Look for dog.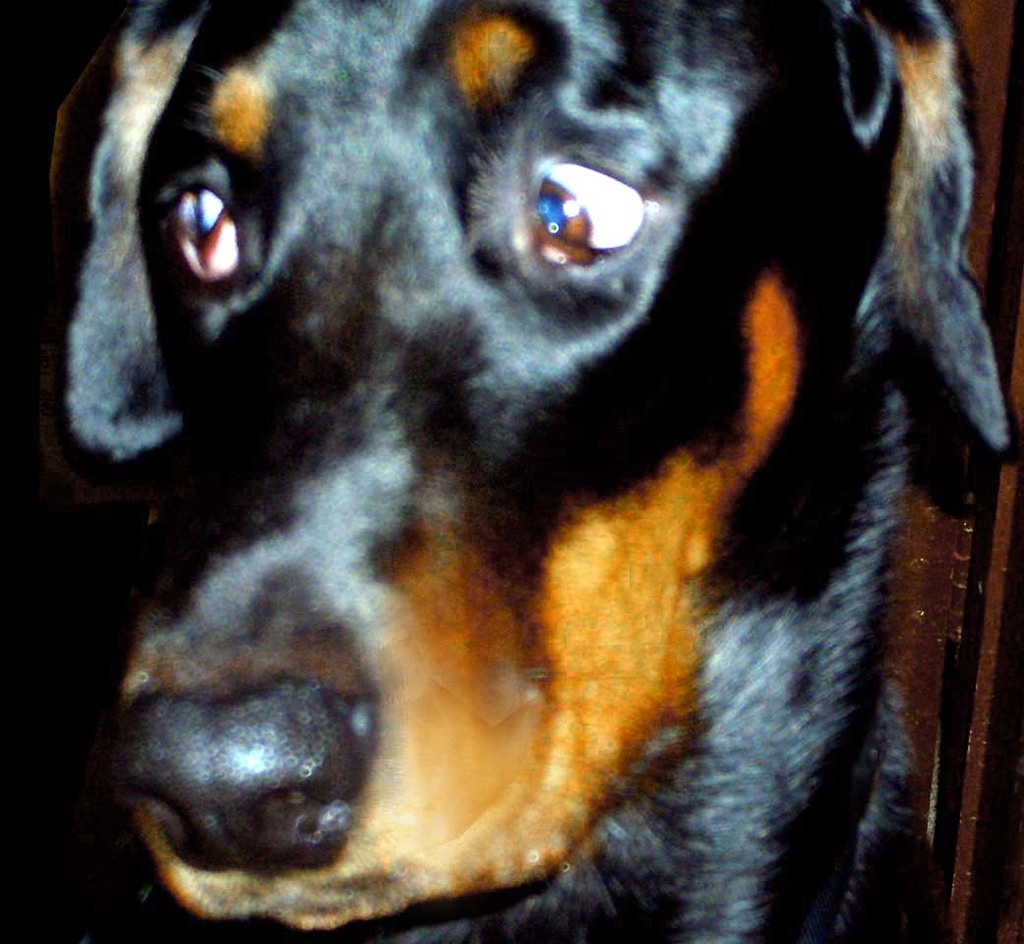
Found: BBox(61, 0, 1023, 943).
